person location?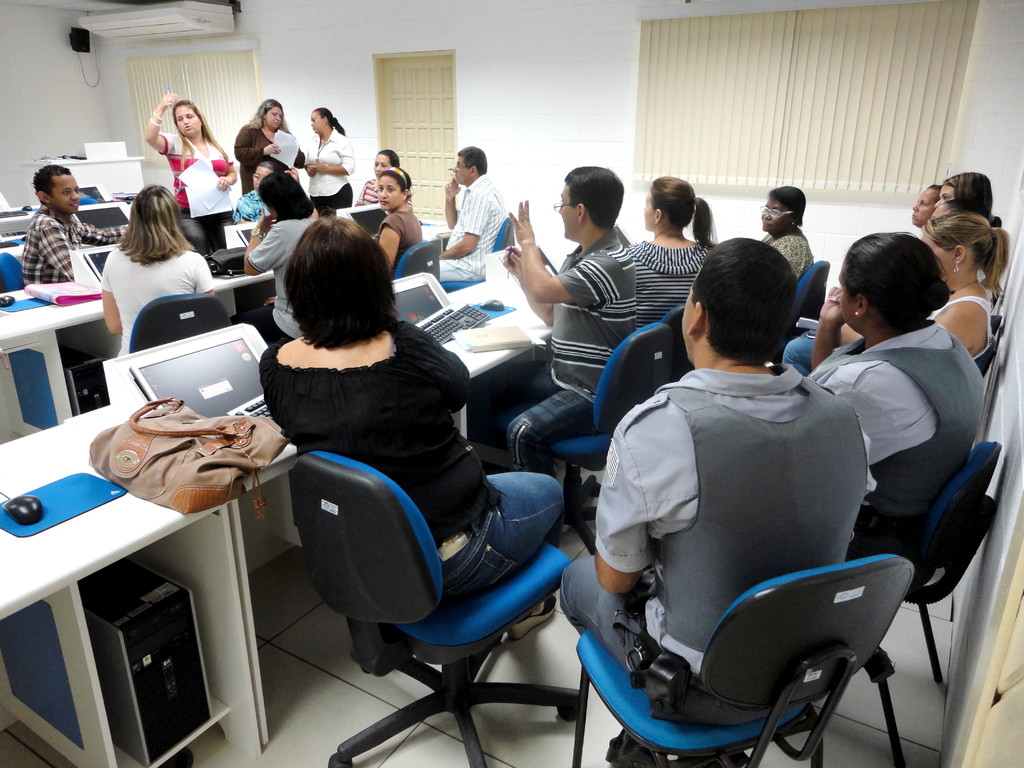
<box>98,177,216,366</box>
